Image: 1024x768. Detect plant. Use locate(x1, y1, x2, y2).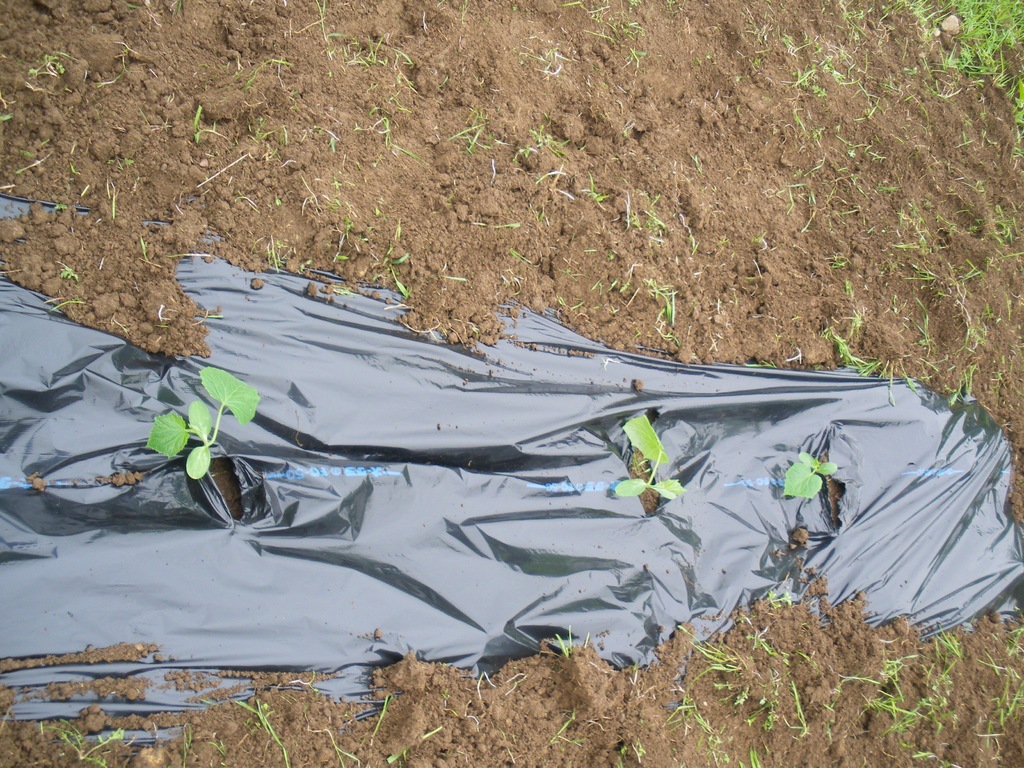
locate(550, 709, 593, 744).
